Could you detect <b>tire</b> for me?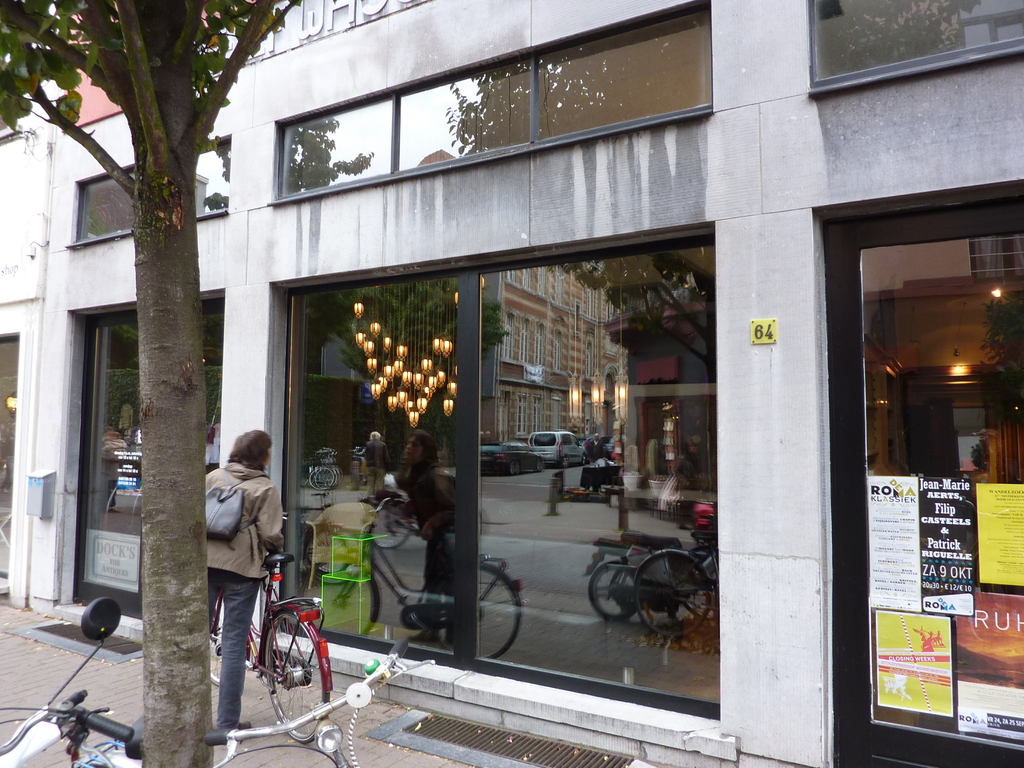
Detection result: {"left": 627, "top": 546, "right": 705, "bottom": 642}.
